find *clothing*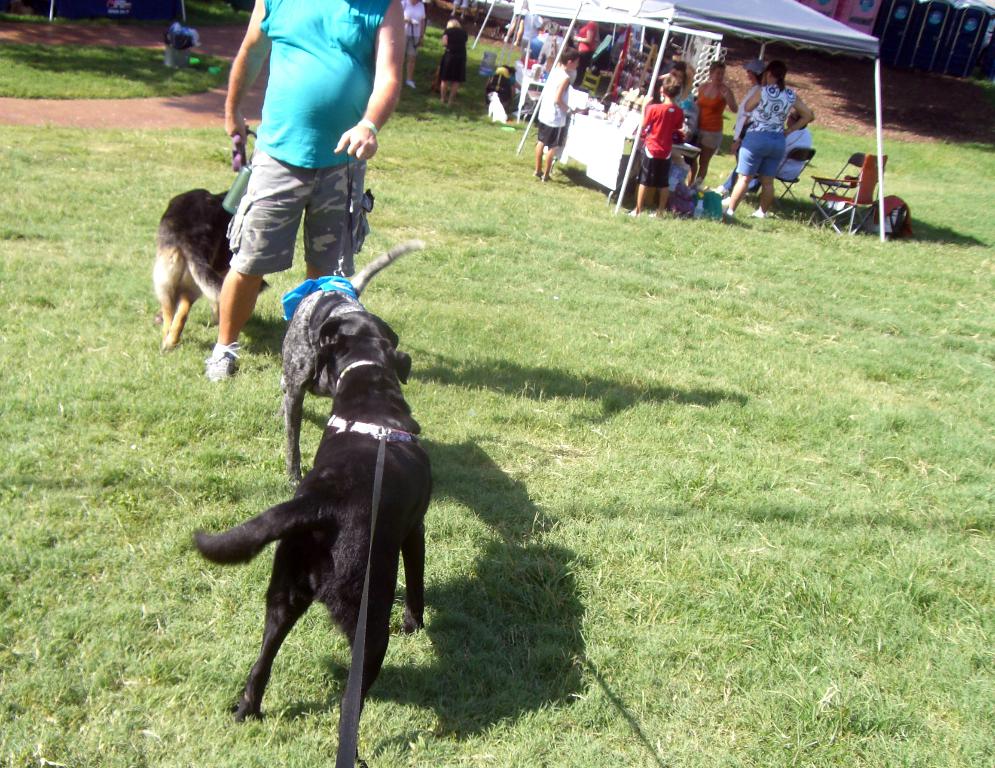
(left=736, top=76, right=788, bottom=188)
